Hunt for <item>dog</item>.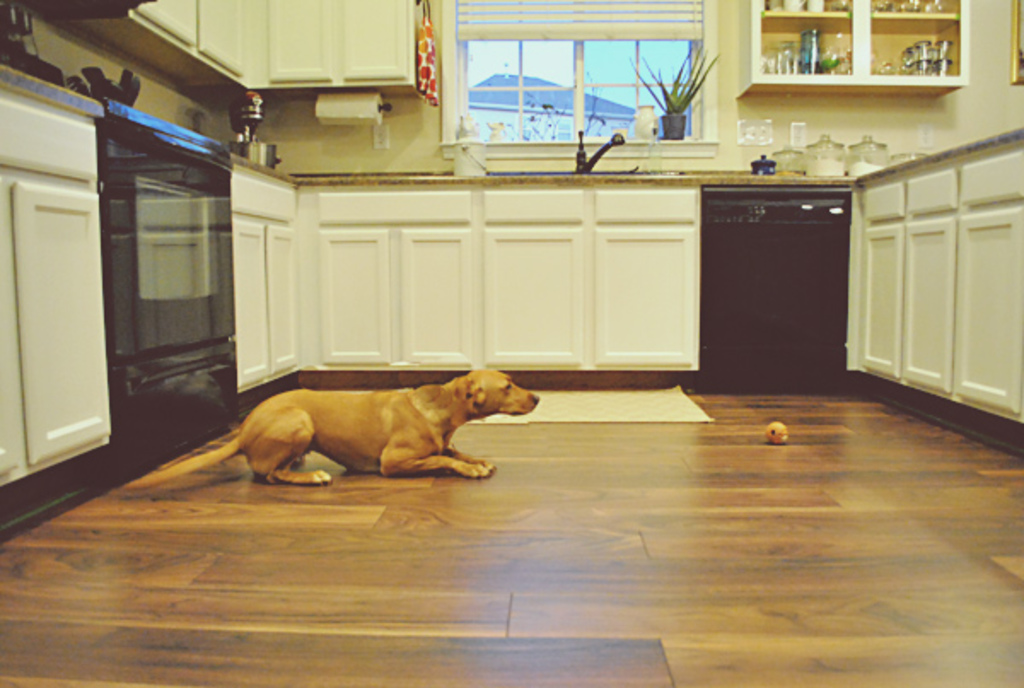
Hunted down at 119, 369, 543, 488.
